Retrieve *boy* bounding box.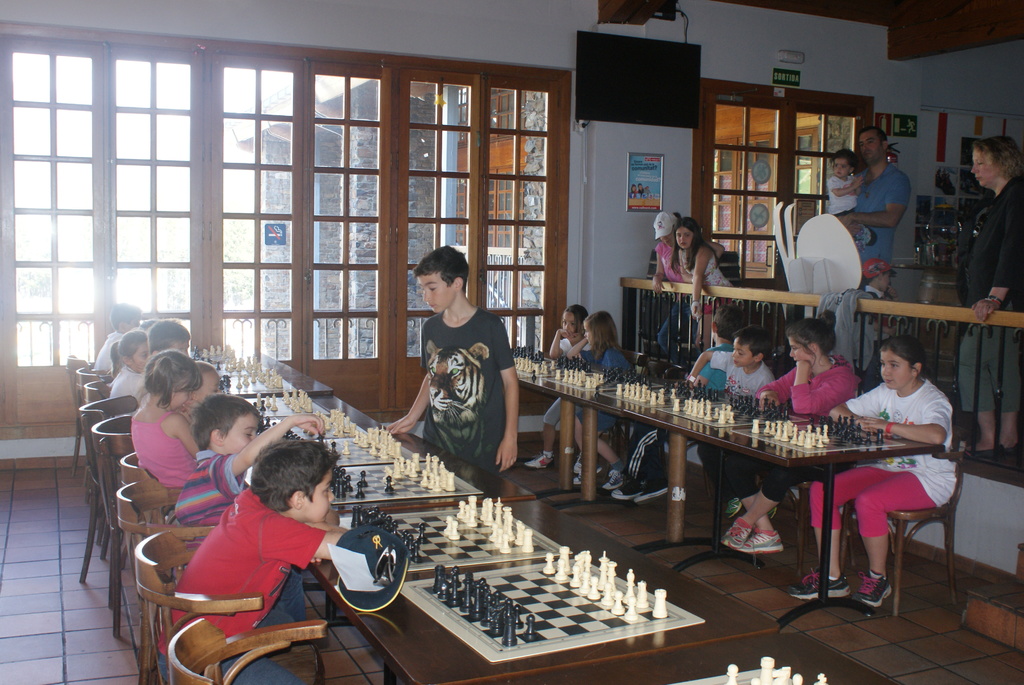
Bounding box: BBox(602, 308, 742, 505).
